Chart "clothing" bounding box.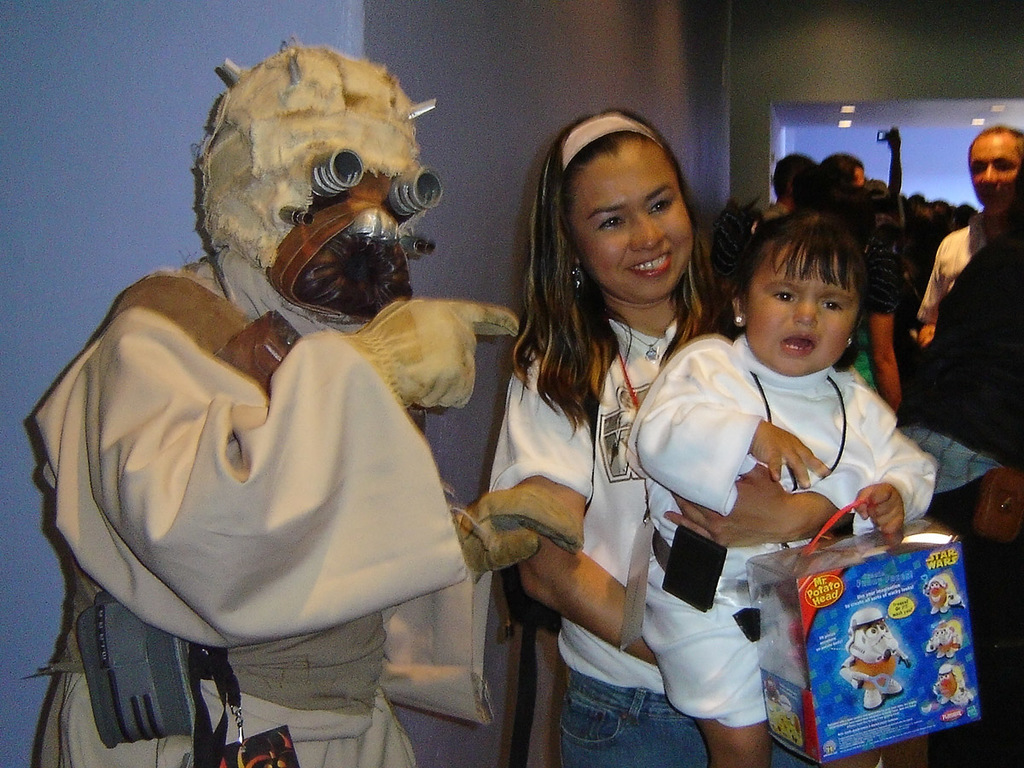
Charted: {"x1": 924, "y1": 212, "x2": 1004, "y2": 323}.
